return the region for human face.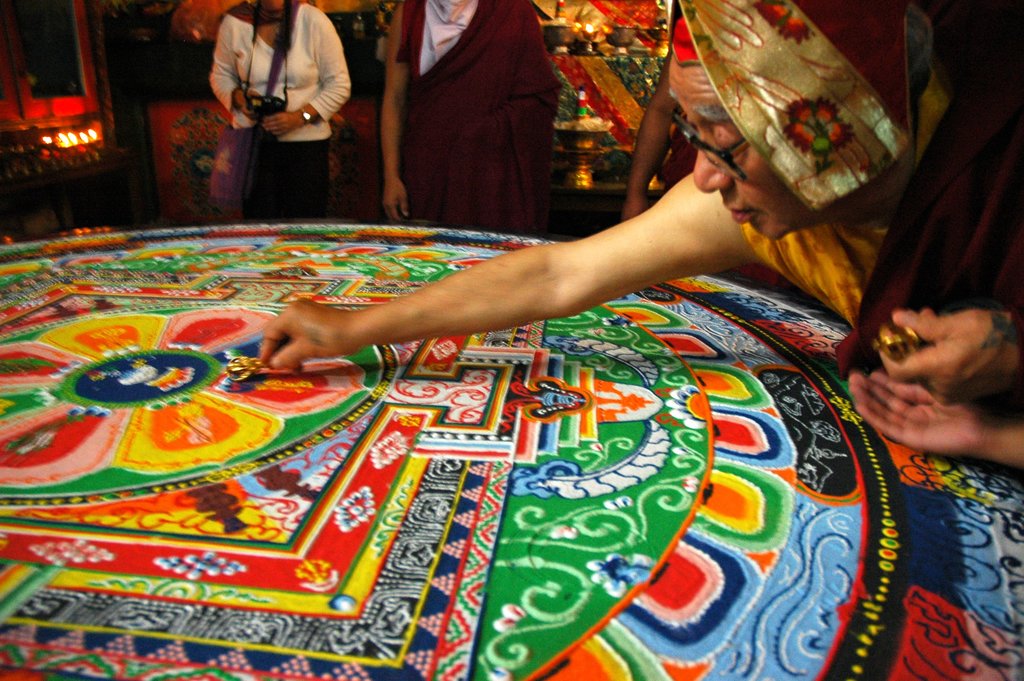
bbox(671, 56, 825, 240).
